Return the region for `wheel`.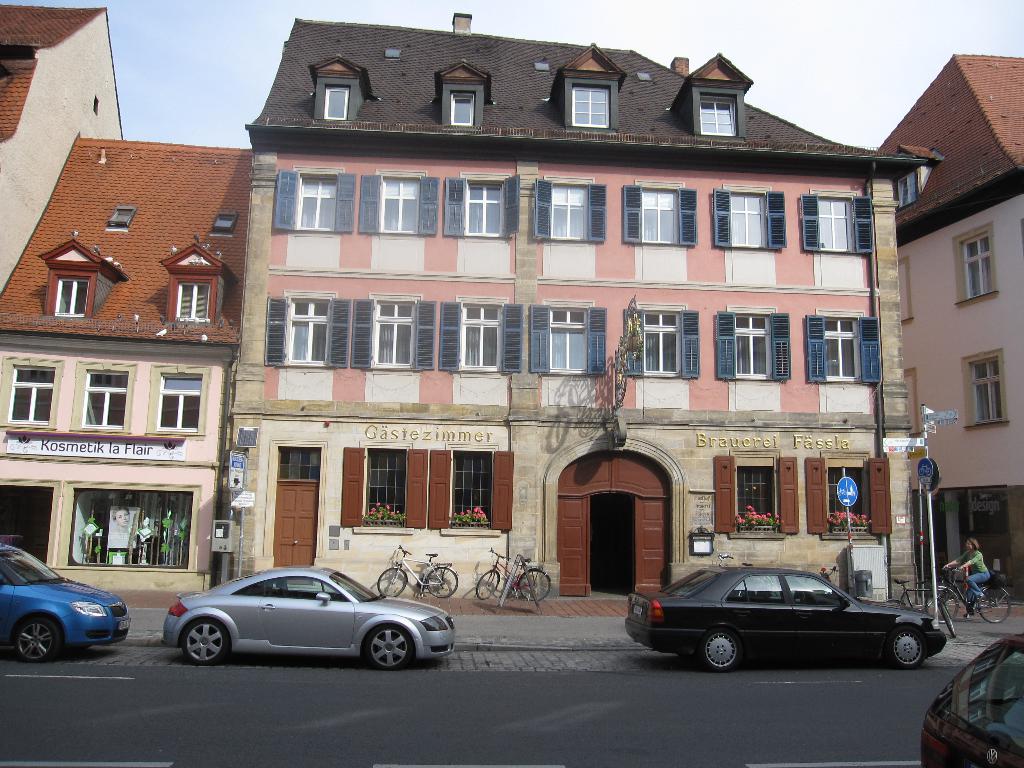
box=[426, 568, 463, 602].
